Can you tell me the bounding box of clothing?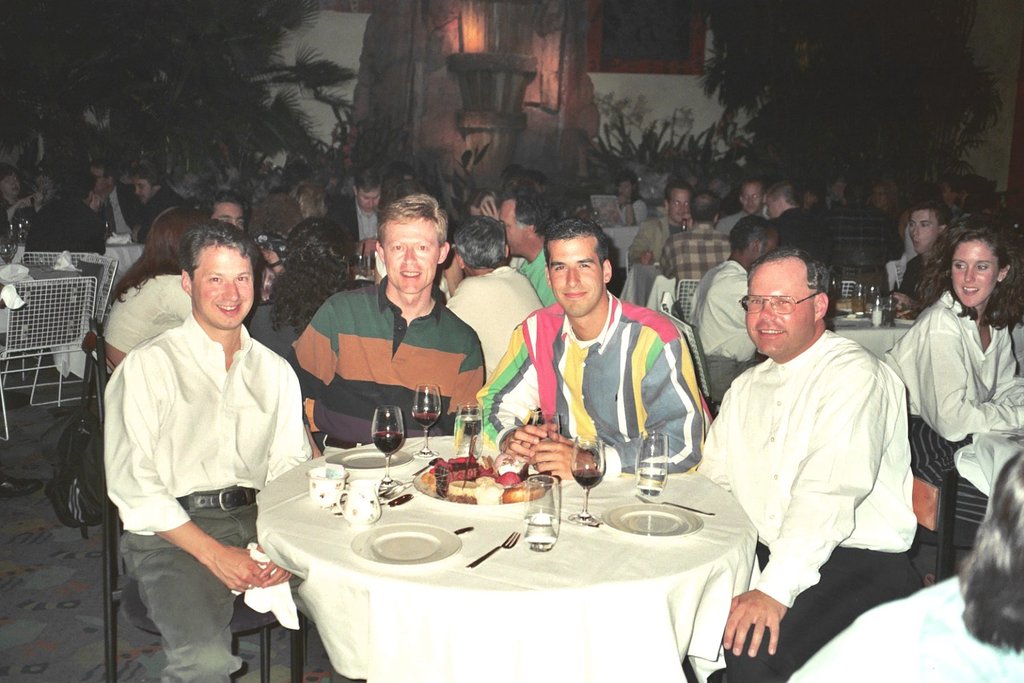
region(322, 198, 381, 239).
